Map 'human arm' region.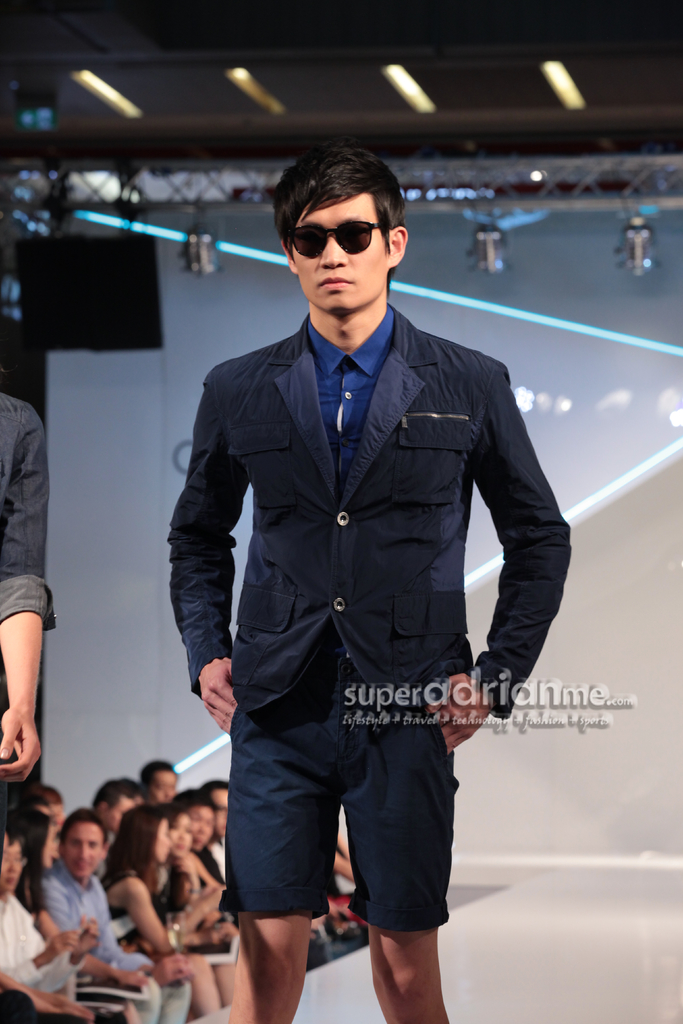
Mapped to pyautogui.locateOnScreen(174, 850, 205, 902).
